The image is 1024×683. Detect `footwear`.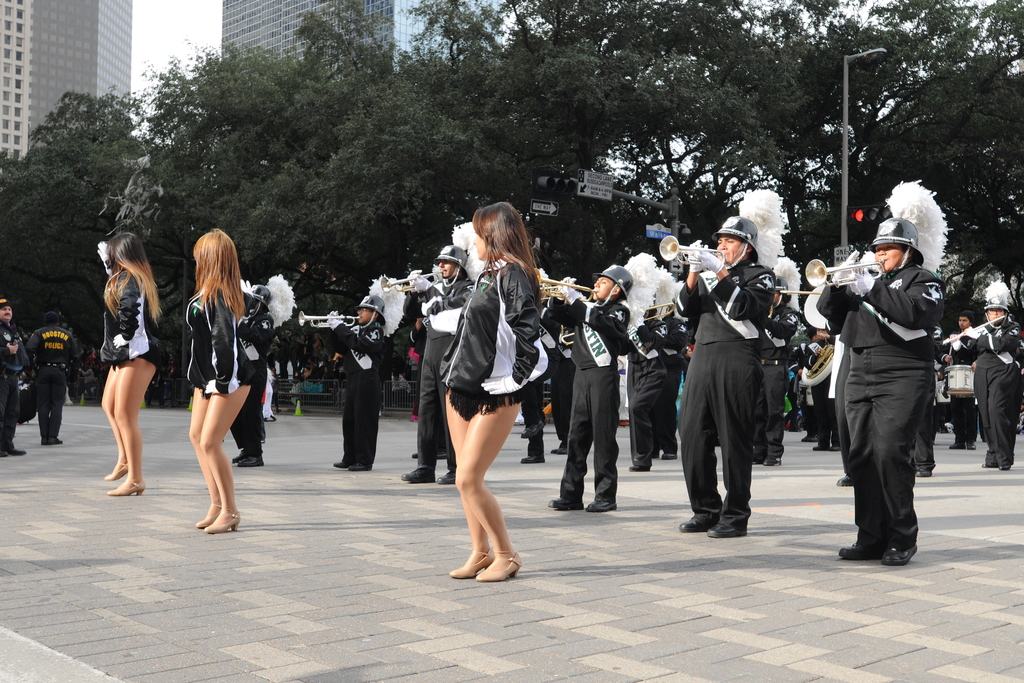
Detection: [left=708, top=519, right=748, bottom=535].
